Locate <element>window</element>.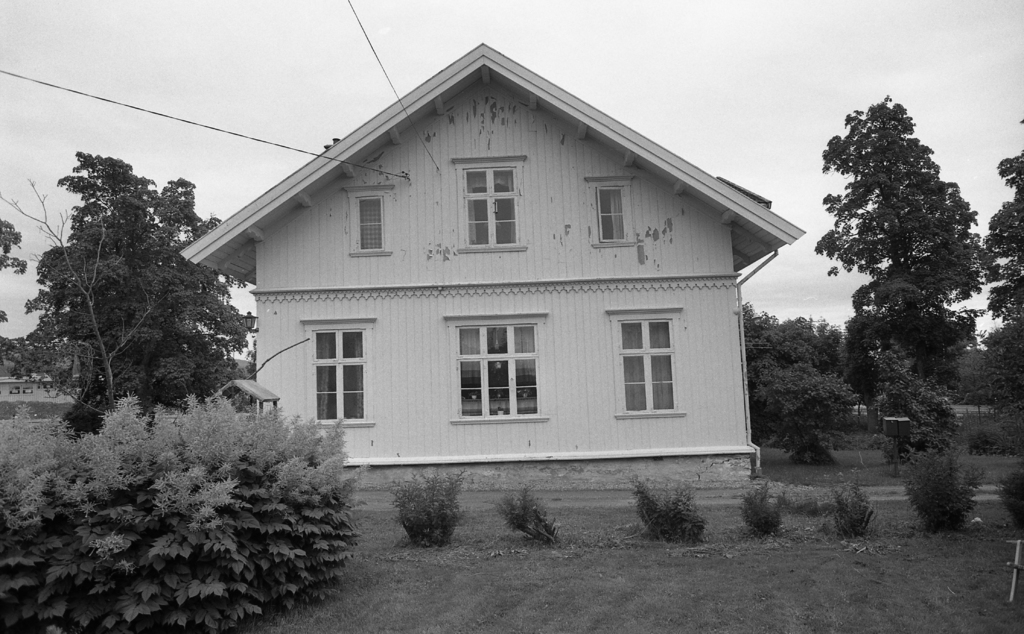
Bounding box: 452 155 527 250.
